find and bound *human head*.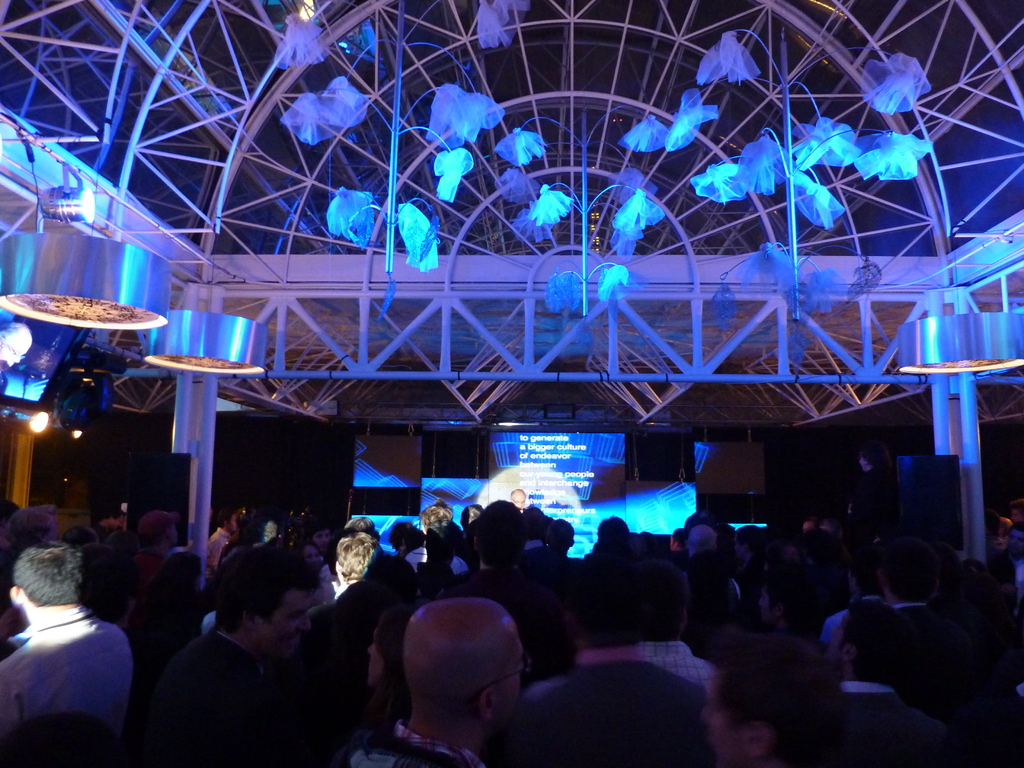
Bound: BBox(636, 556, 691, 639).
